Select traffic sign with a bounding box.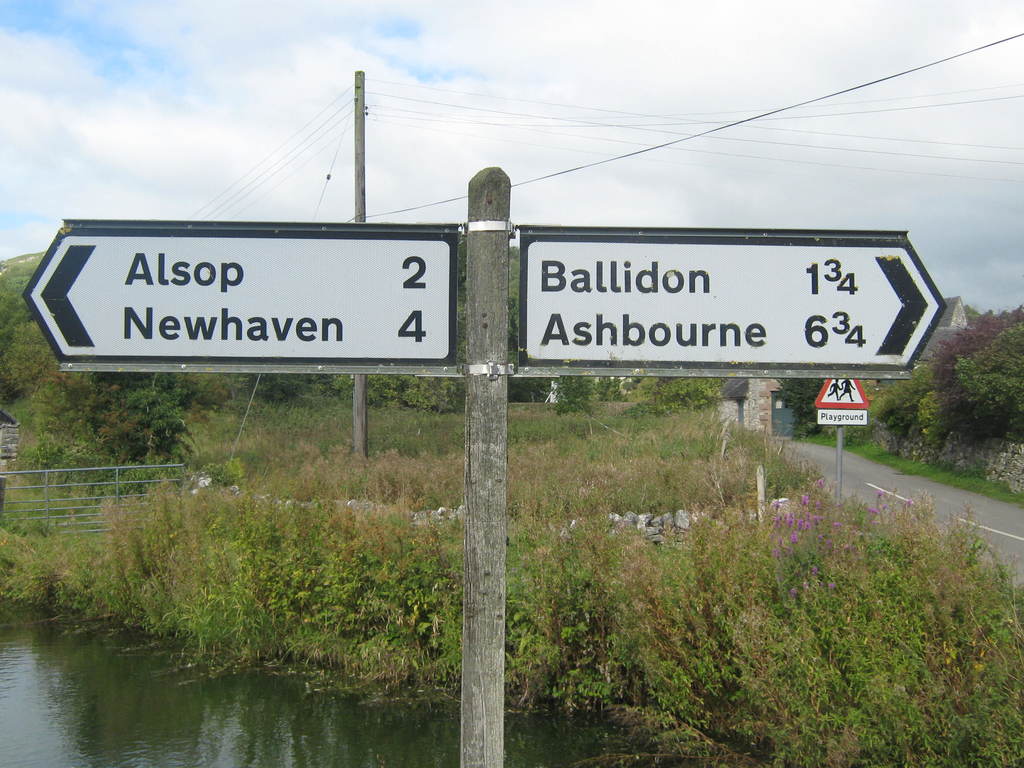
(x1=24, y1=220, x2=460, y2=367).
